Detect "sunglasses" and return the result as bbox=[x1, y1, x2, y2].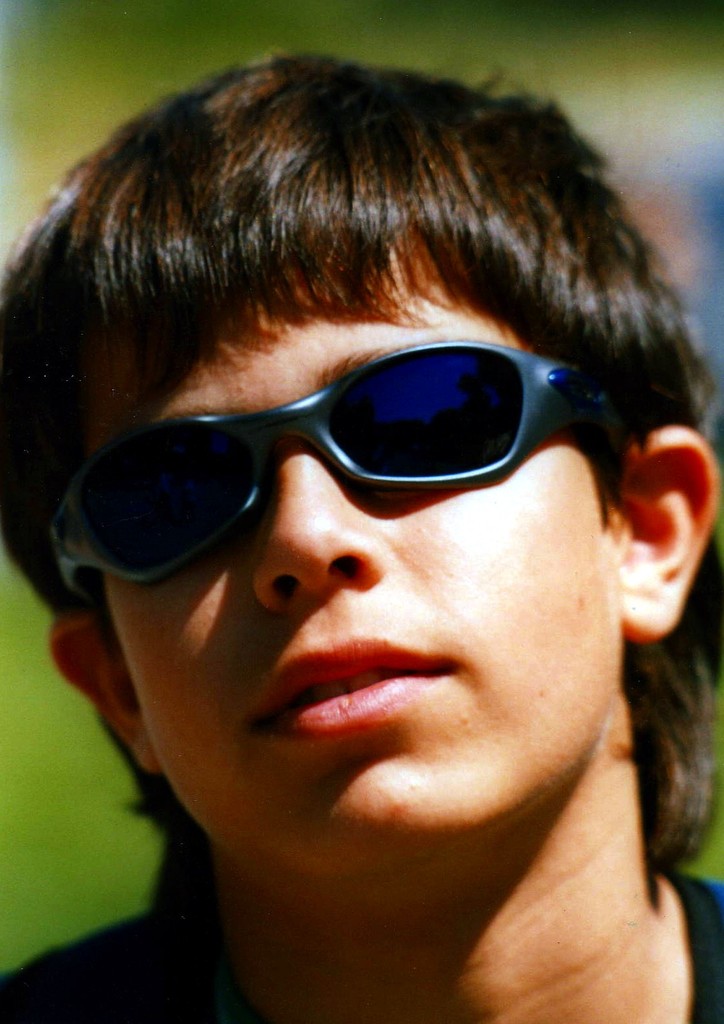
bbox=[50, 340, 630, 607].
